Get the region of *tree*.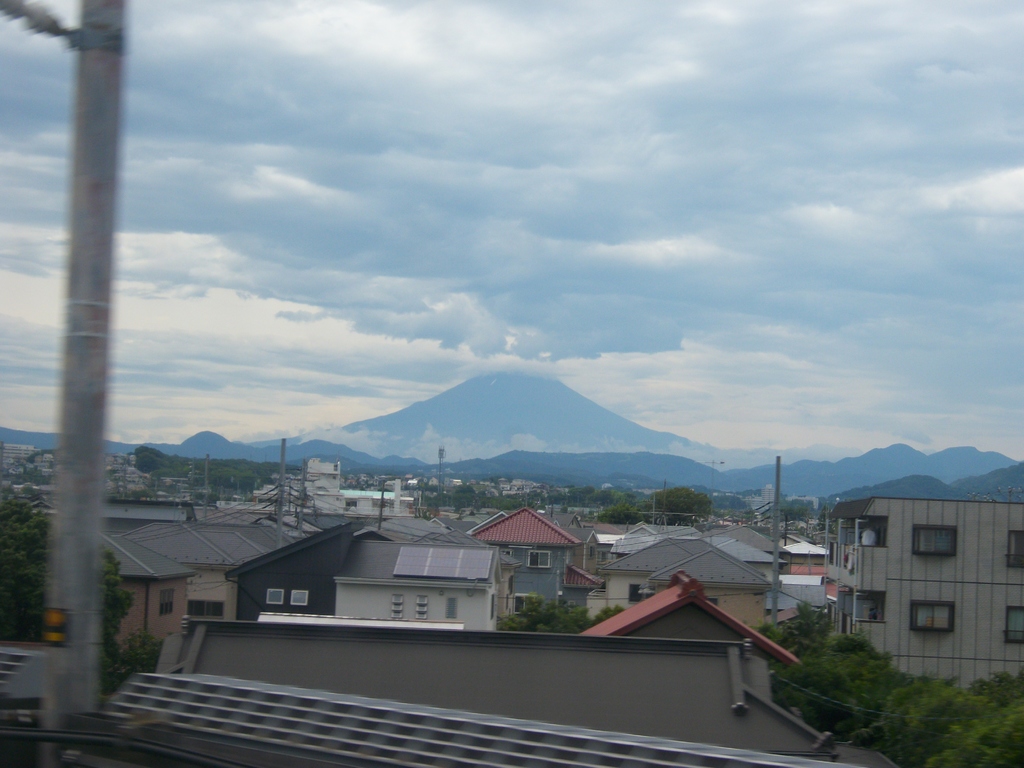
detection(762, 593, 1023, 767).
